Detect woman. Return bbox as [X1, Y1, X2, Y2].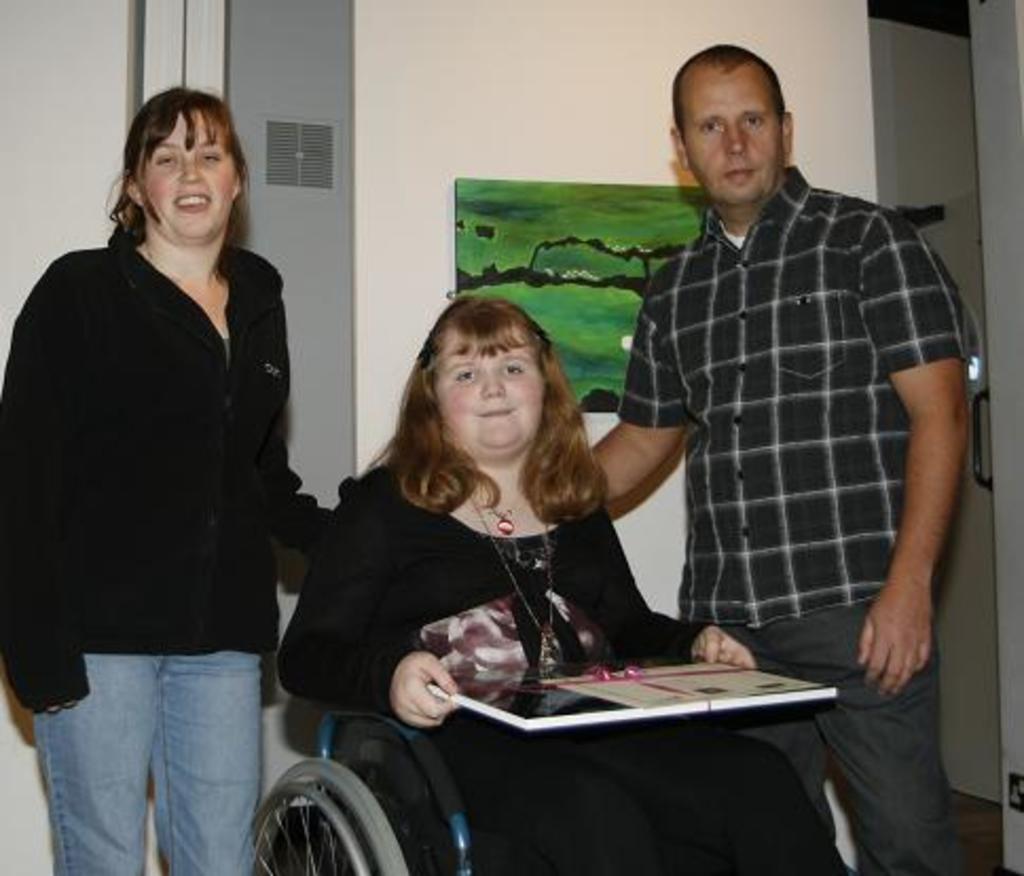
[277, 288, 848, 874].
